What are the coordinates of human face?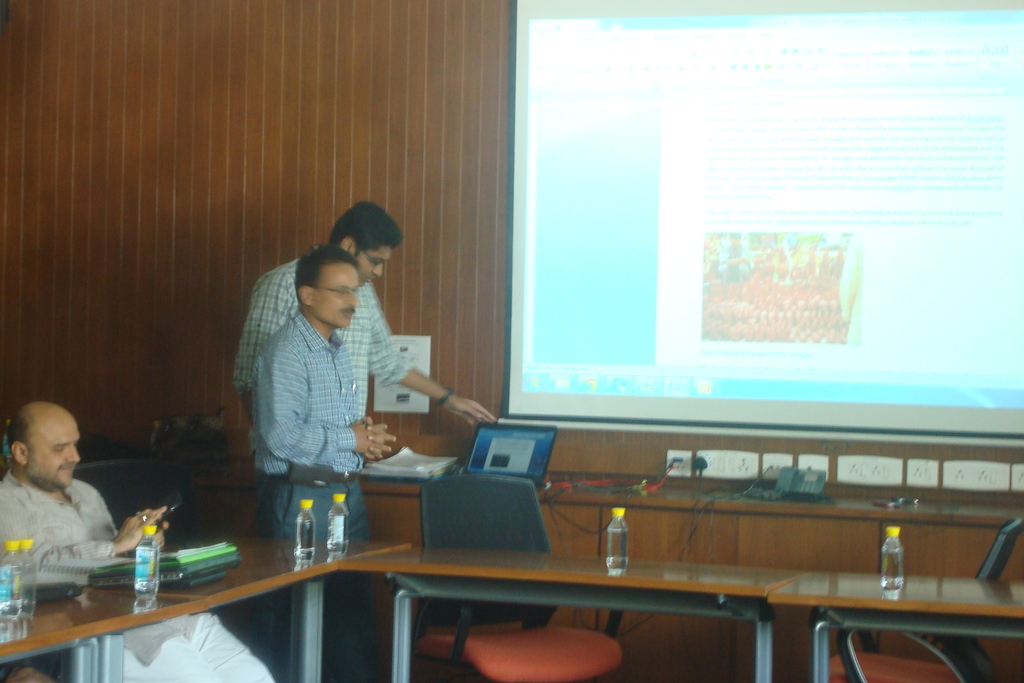
locate(24, 418, 86, 491).
